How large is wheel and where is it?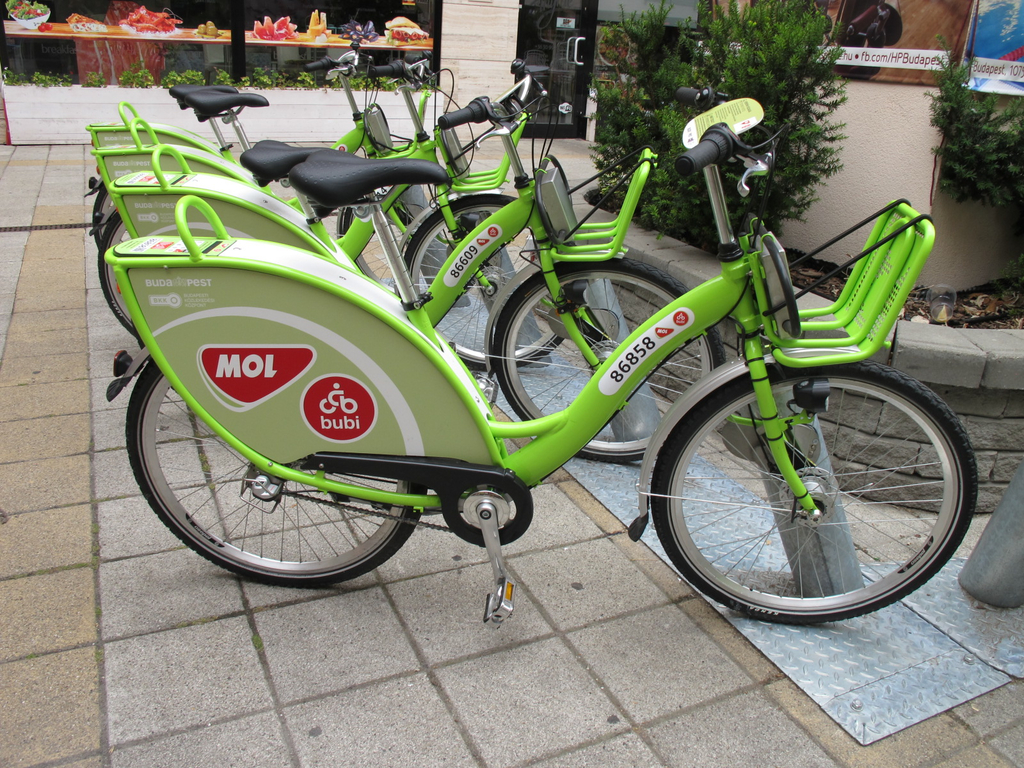
Bounding box: 403/194/563/369.
